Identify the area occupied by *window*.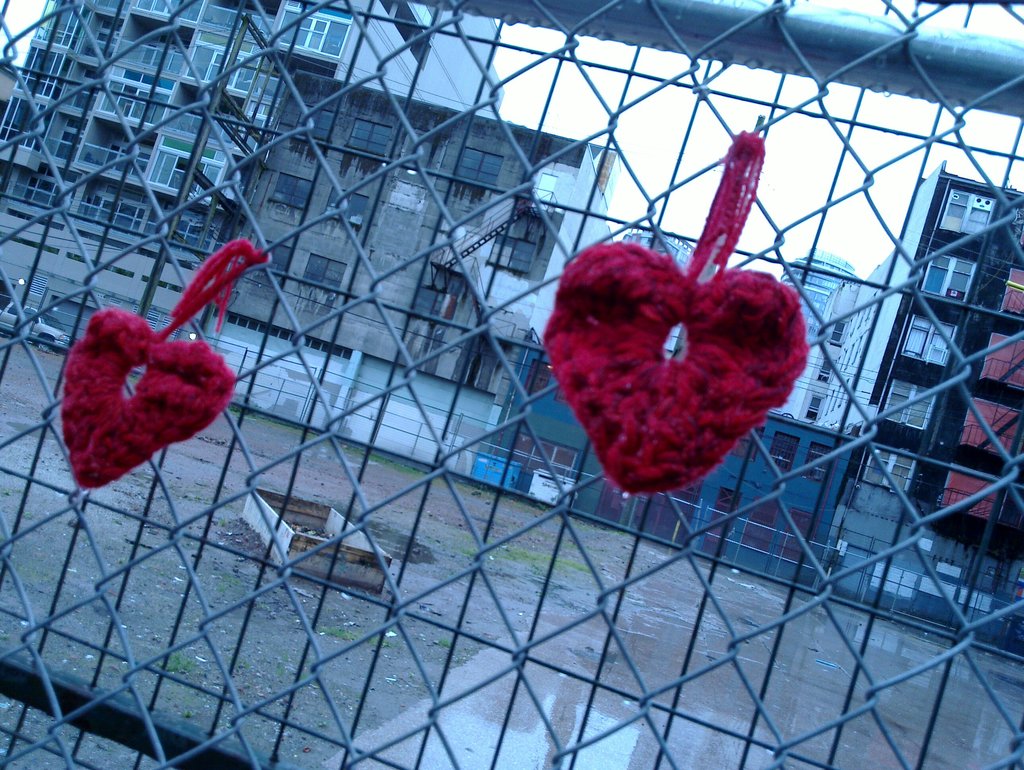
Area: crop(265, 171, 321, 217).
